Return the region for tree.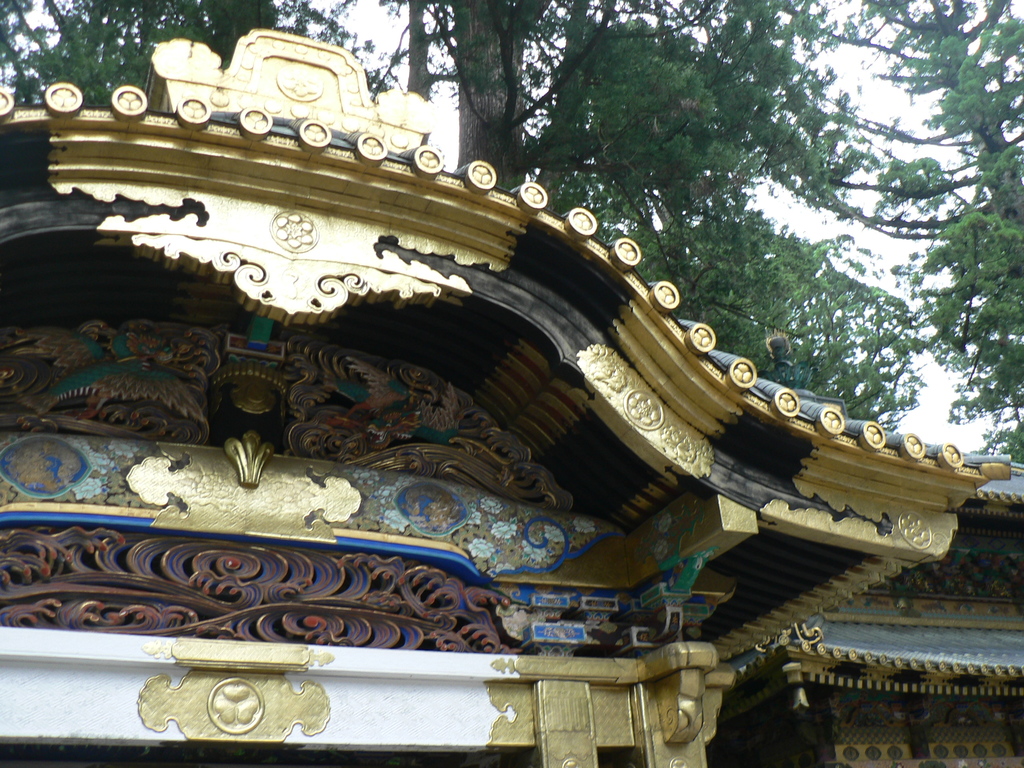
{"left": 0, "top": 0, "right": 1023, "bottom": 427}.
